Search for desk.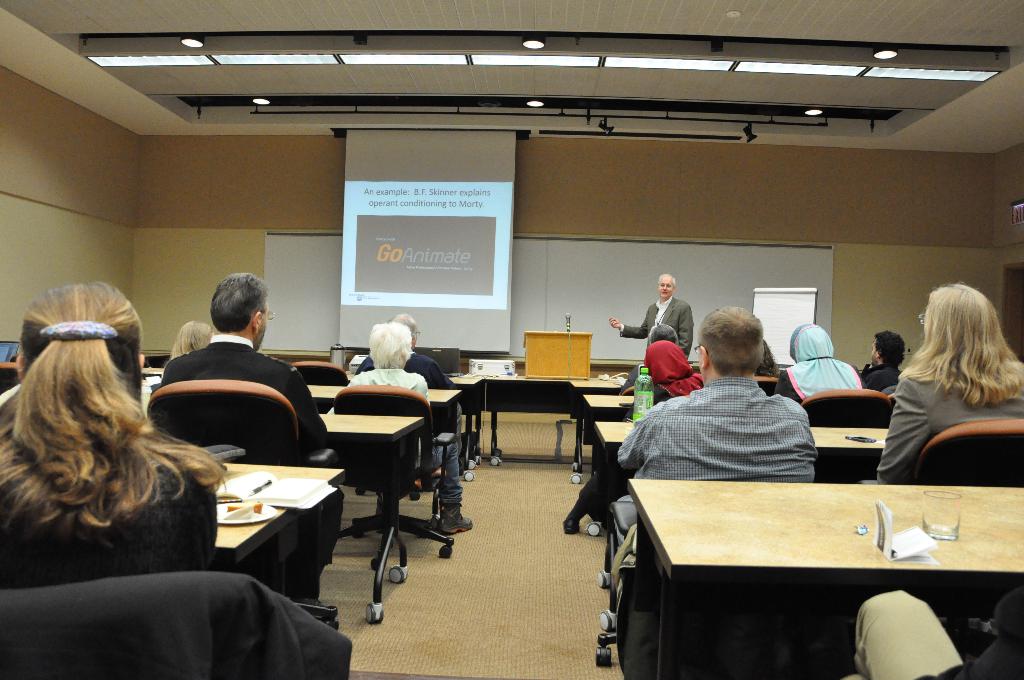
Found at {"left": 554, "top": 440, "right": 978, "bottom": 661}.
